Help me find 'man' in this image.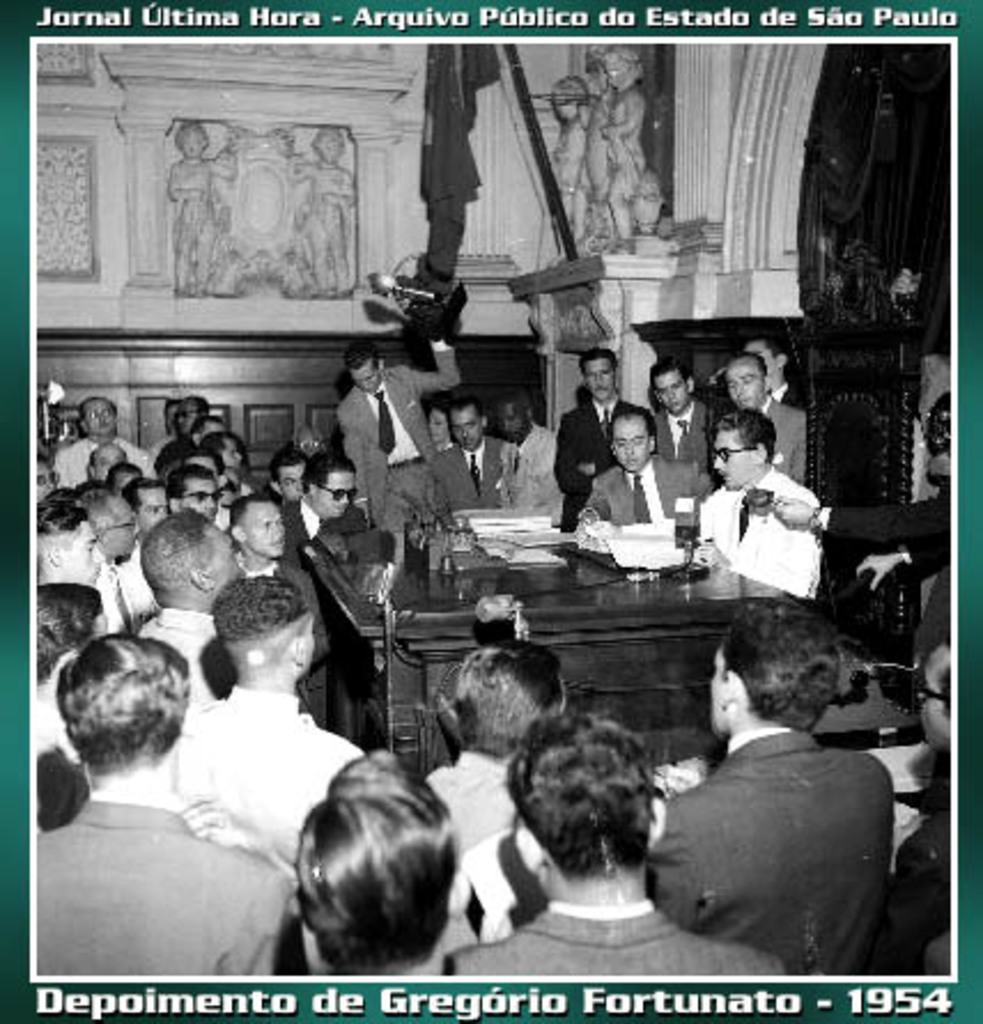
Found it: (x1=227, y1=487, x2=326, y2=726).
